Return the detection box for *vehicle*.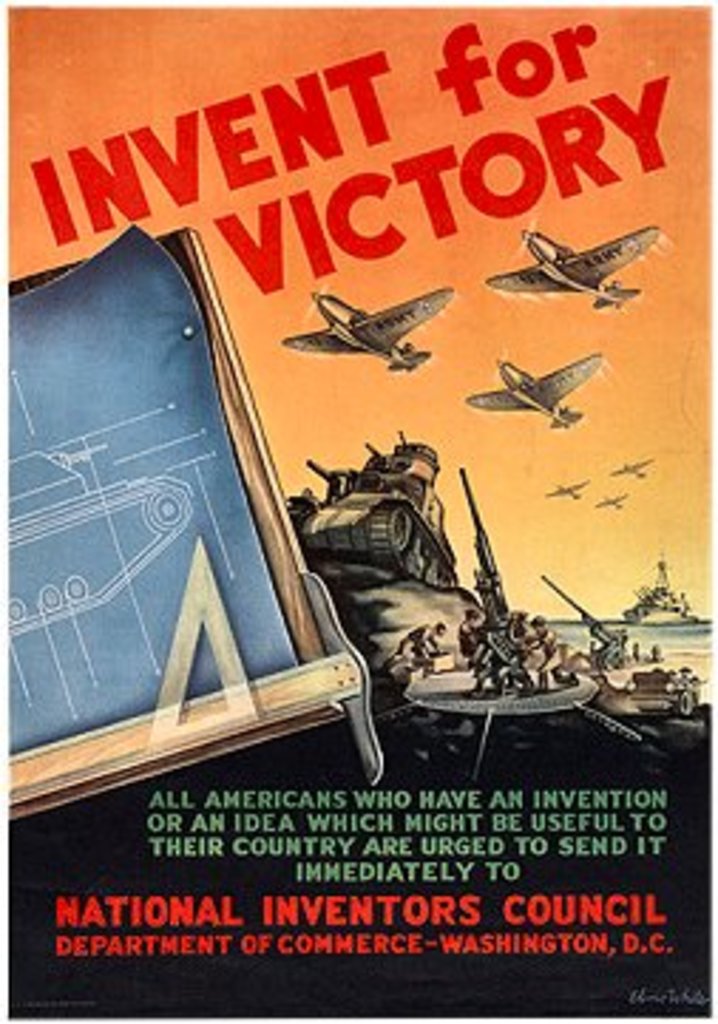
480,213,653,309.
